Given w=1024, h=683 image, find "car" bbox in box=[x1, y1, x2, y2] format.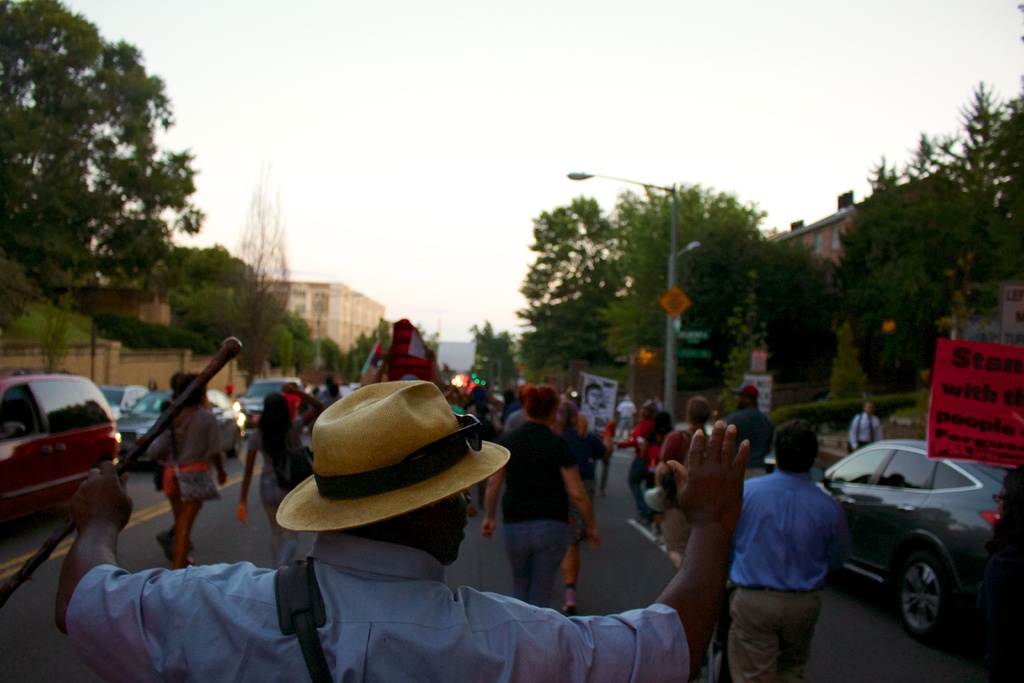
box=[0, 367, 131, 536].
